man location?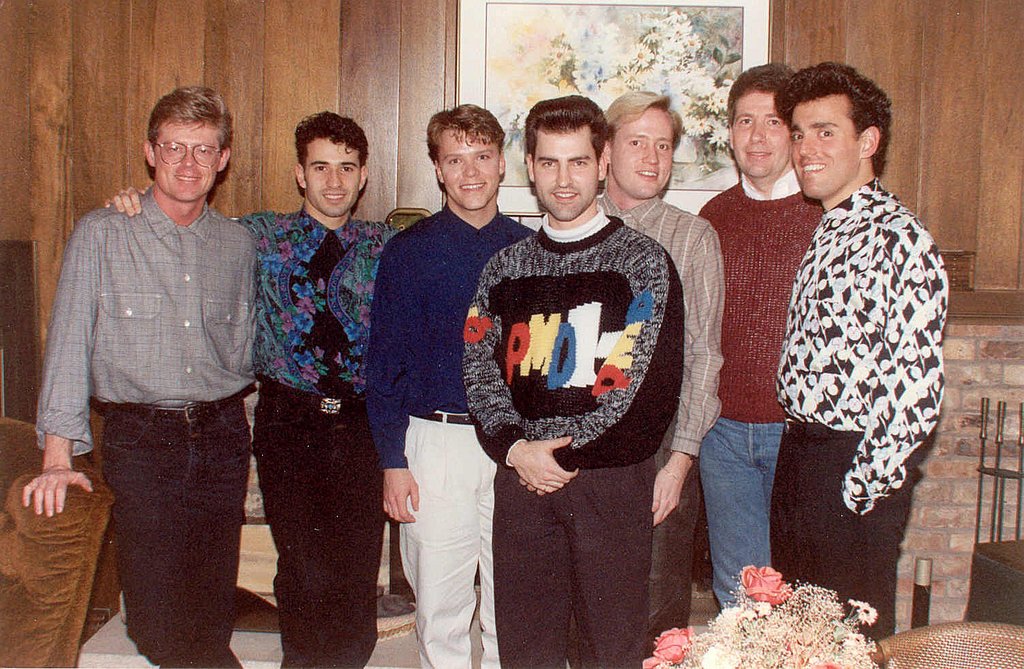
[358,105,546,668]
